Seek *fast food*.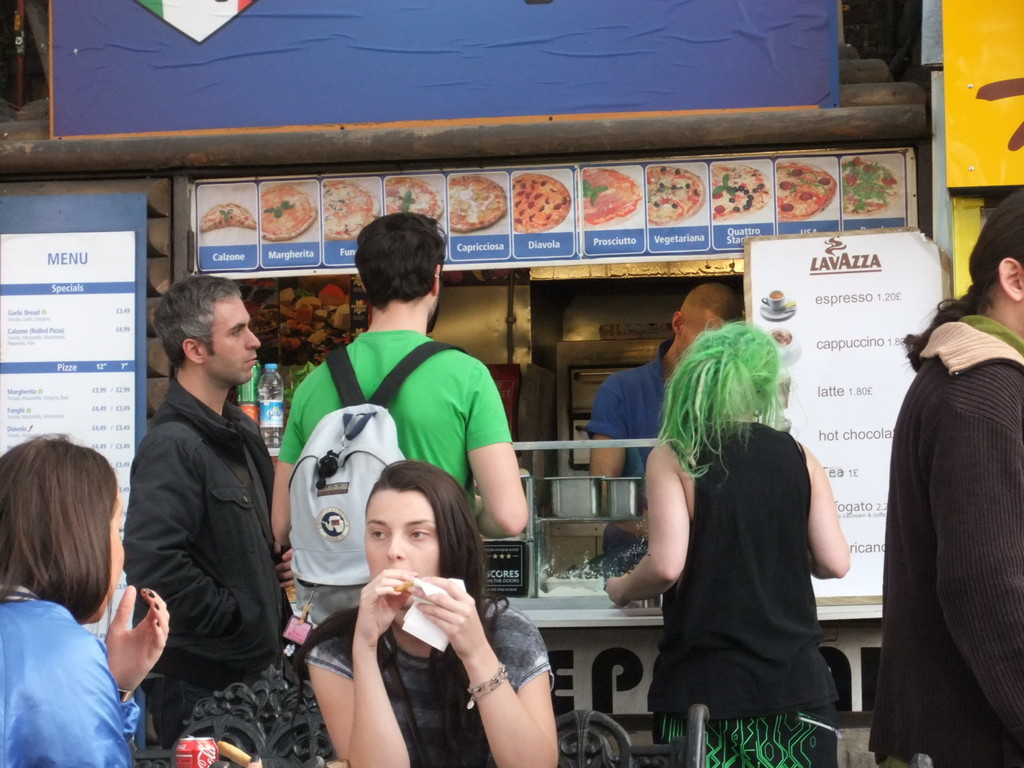
(204,205,253,236).
